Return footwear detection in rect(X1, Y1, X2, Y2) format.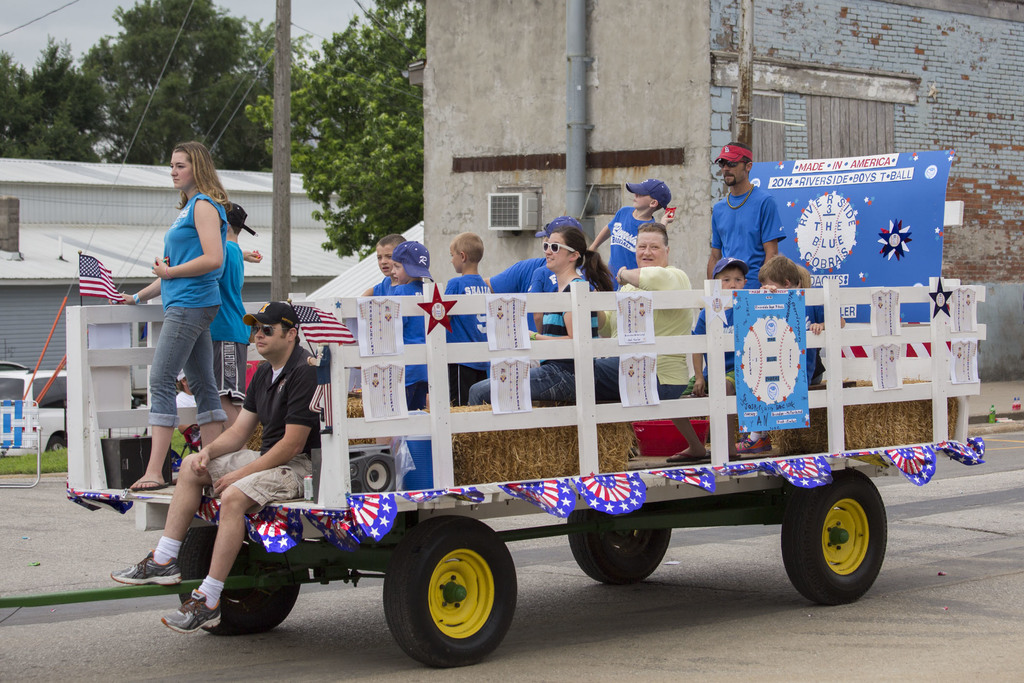
rect(113, 549, 186, 589).
